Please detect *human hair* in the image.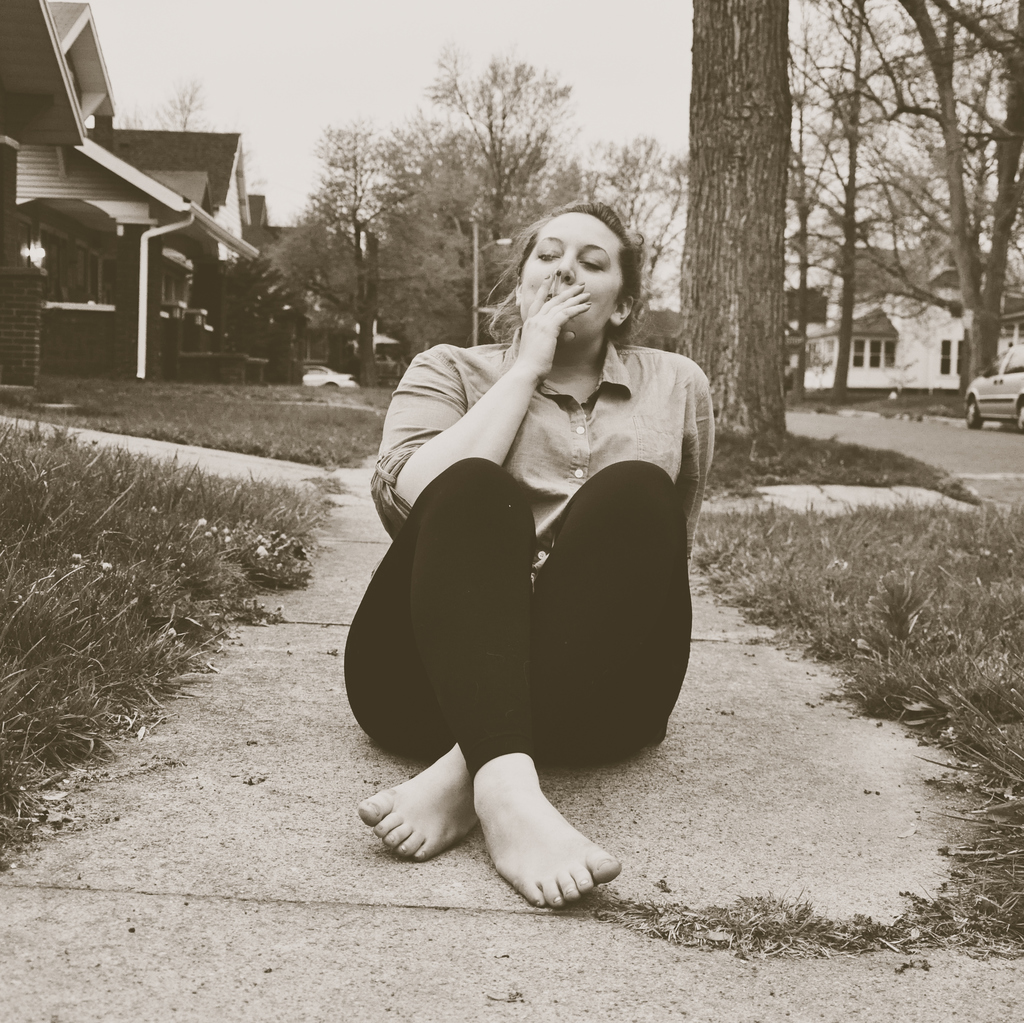
516 202 644 348.
